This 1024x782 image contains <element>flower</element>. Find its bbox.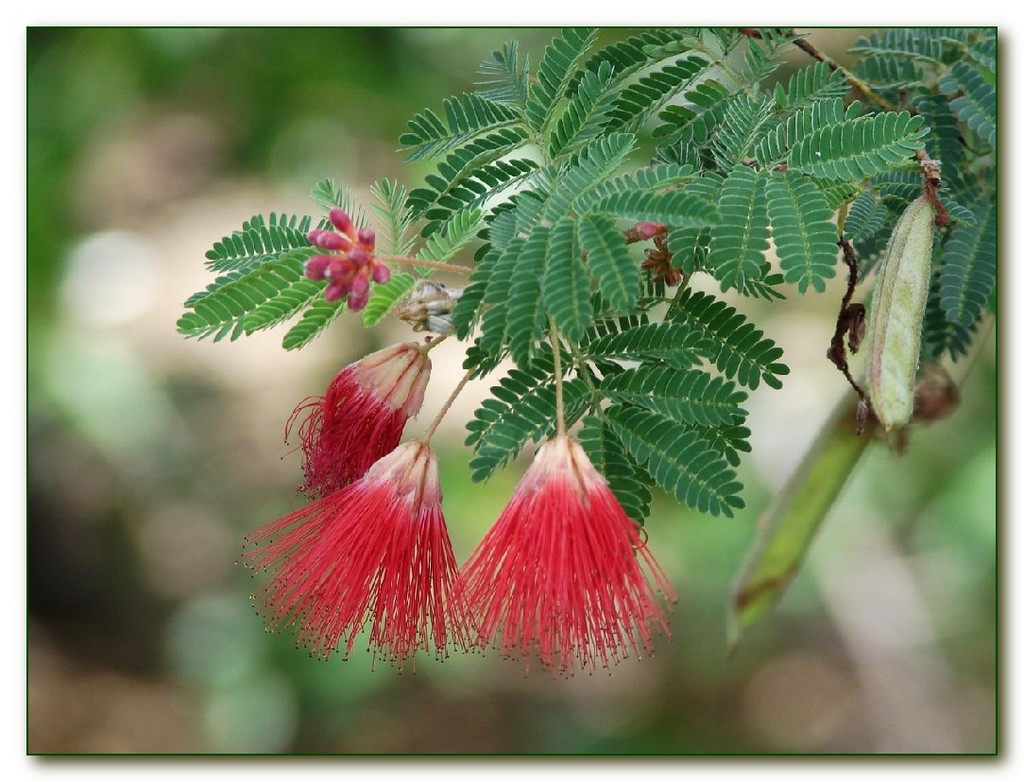
box(428, 404, 674, 678).
